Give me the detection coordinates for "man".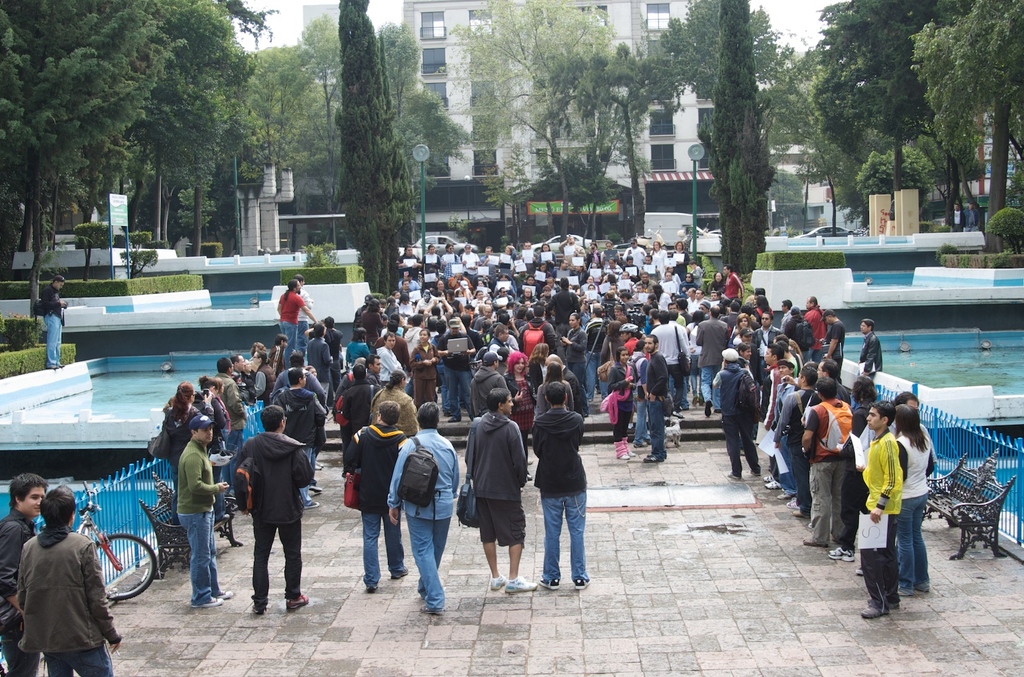
<bbox>684, 284, 695, 307</bbox>.
